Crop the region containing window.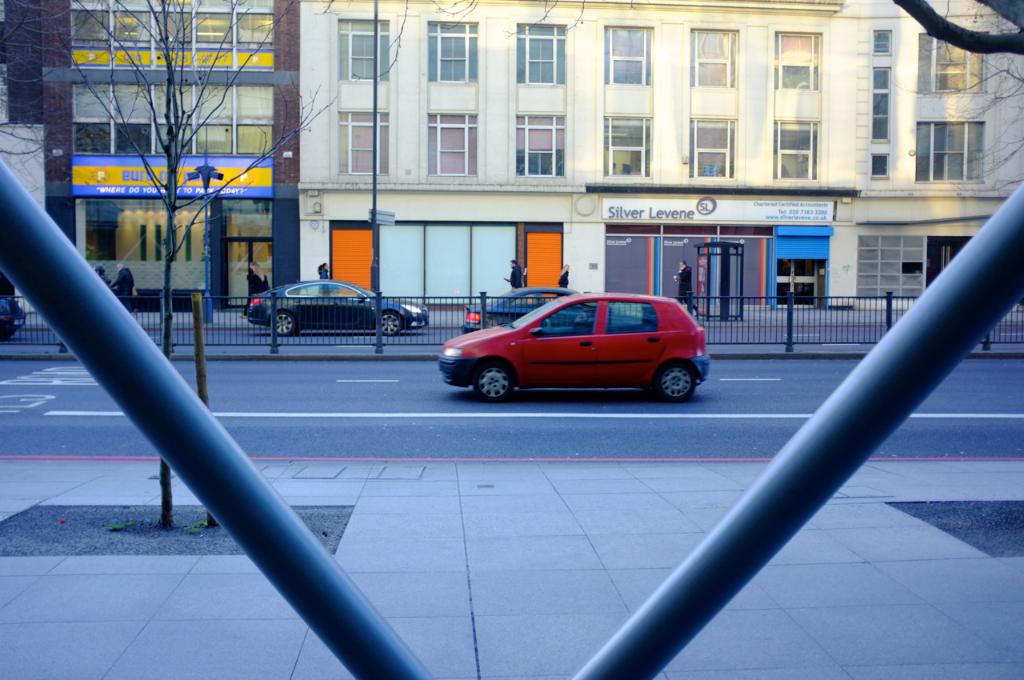
Crop region: x1=598 y1=110 x2=654 y2=176.
